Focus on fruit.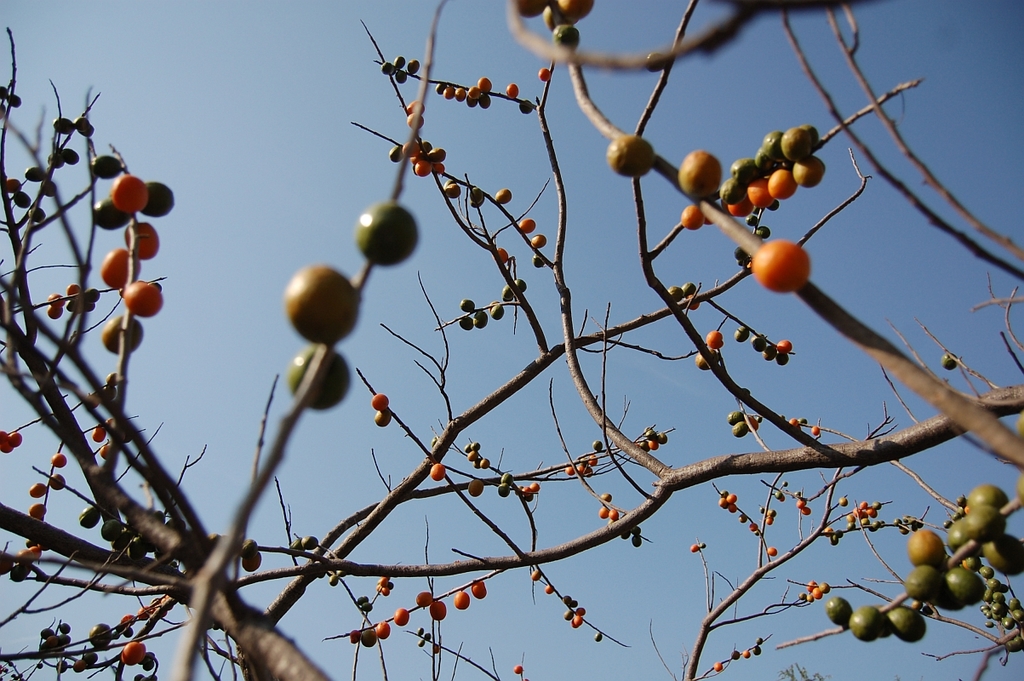
Focused at pyautogui.locateOnScreen(112, 176, 152, 213).
